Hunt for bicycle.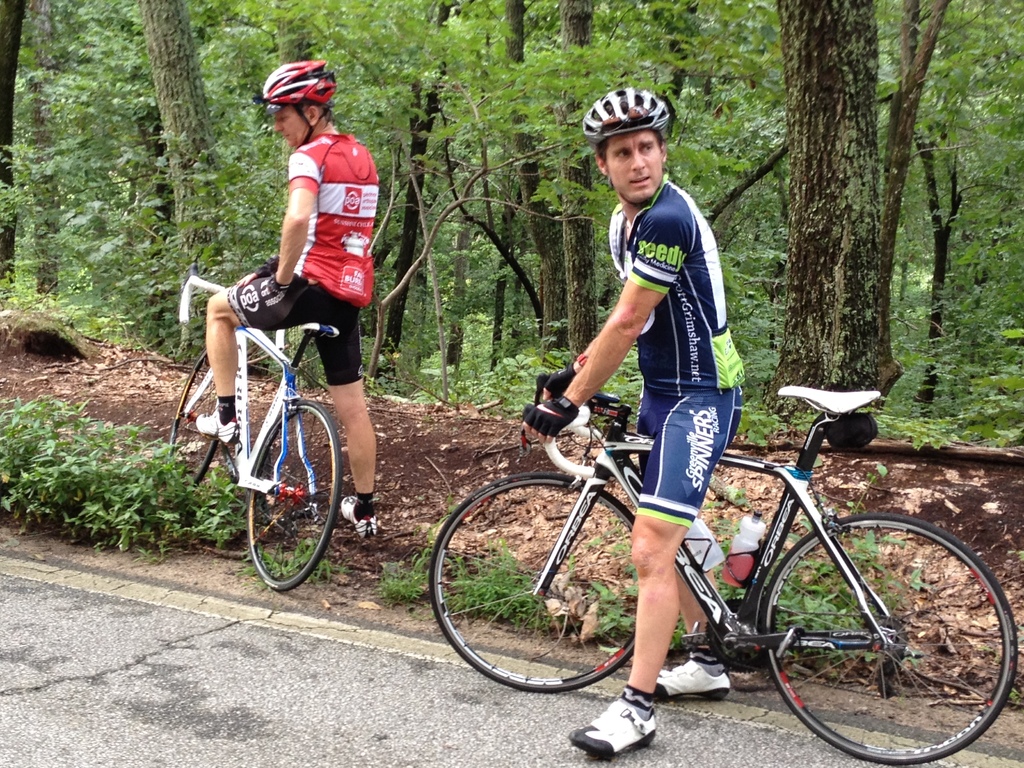
Hunted down at {"x1": 179, "y1": 261, "x2": 342, "y2": 591}.
